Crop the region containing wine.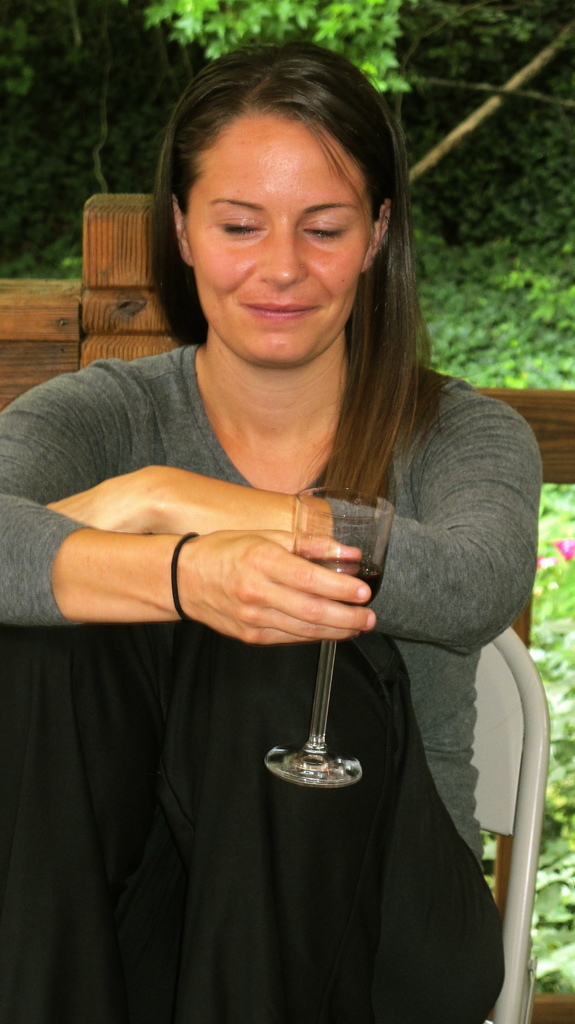
Crop region: [left=231, top=476, right=380, bottom=790].
